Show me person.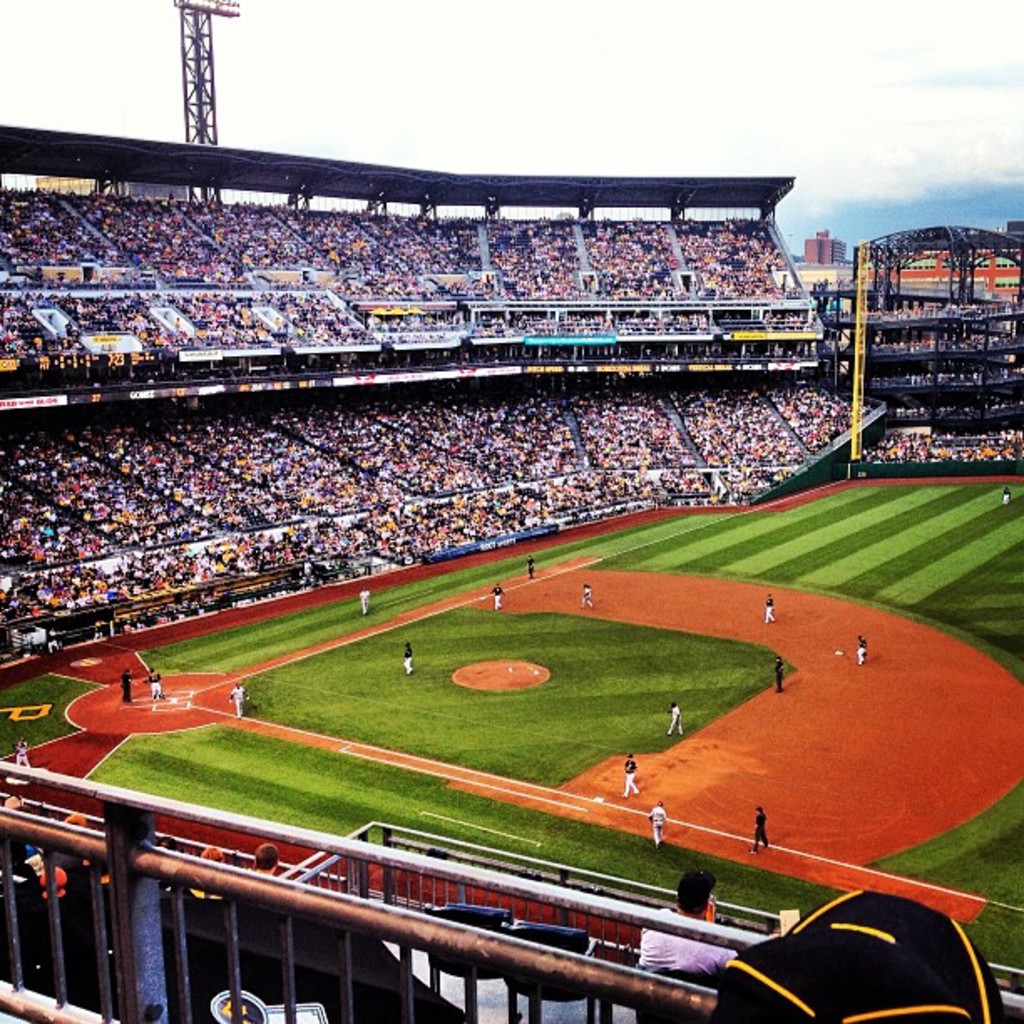
person is here: 487 582 504 612.
